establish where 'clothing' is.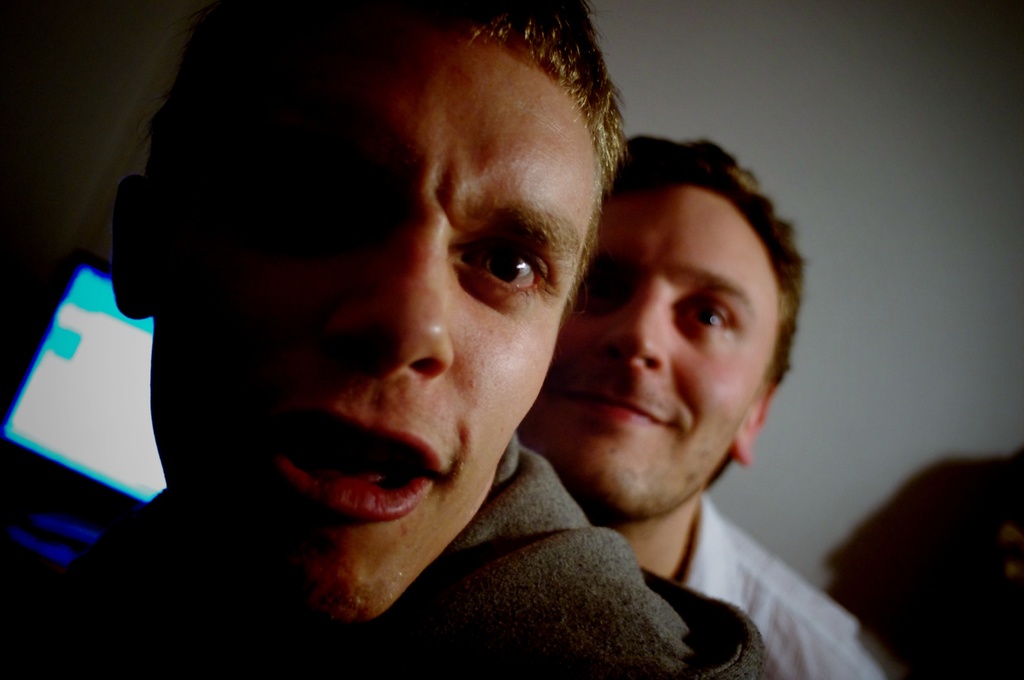
Established at <box>177,407,749,661</box>.
